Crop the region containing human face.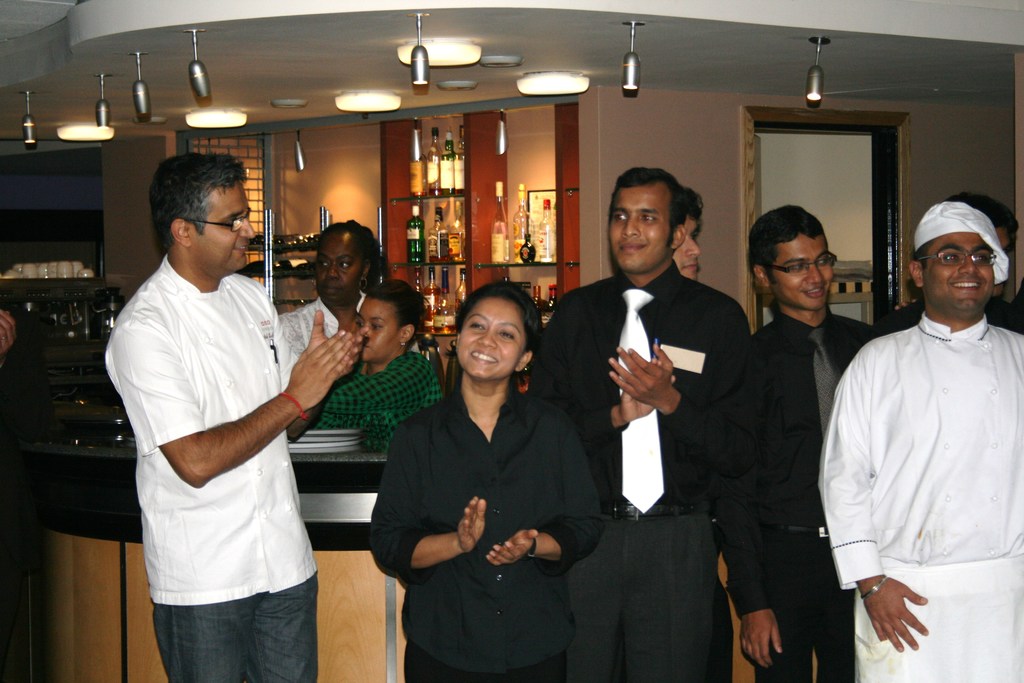
Crop region: bbox(986, 226, 1015, 296).
